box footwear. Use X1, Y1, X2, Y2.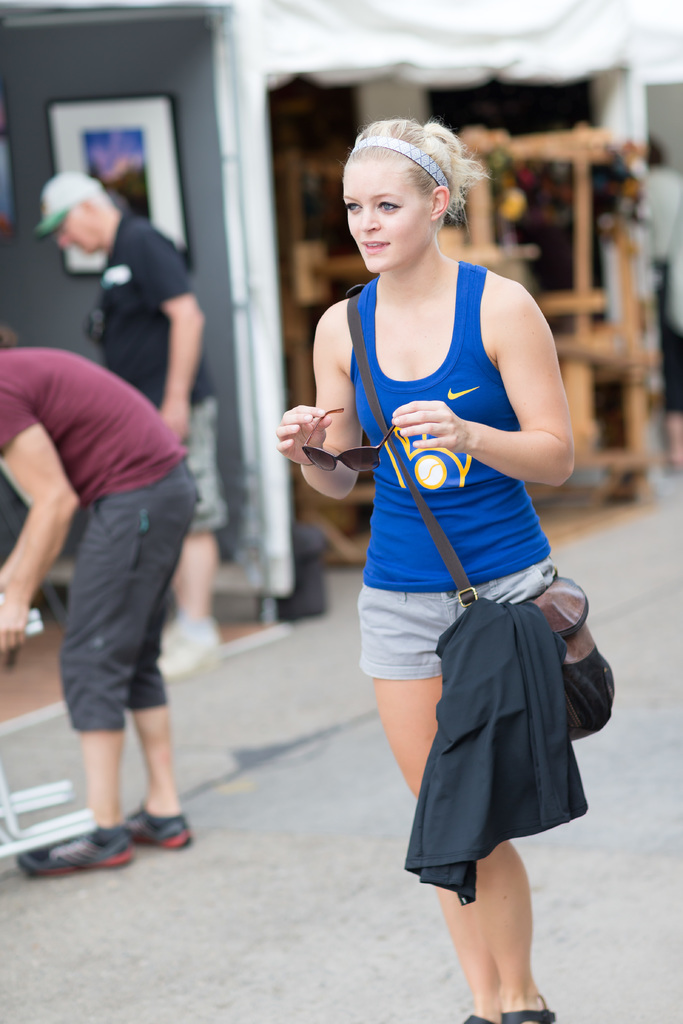
122, 798, 193, 854.
